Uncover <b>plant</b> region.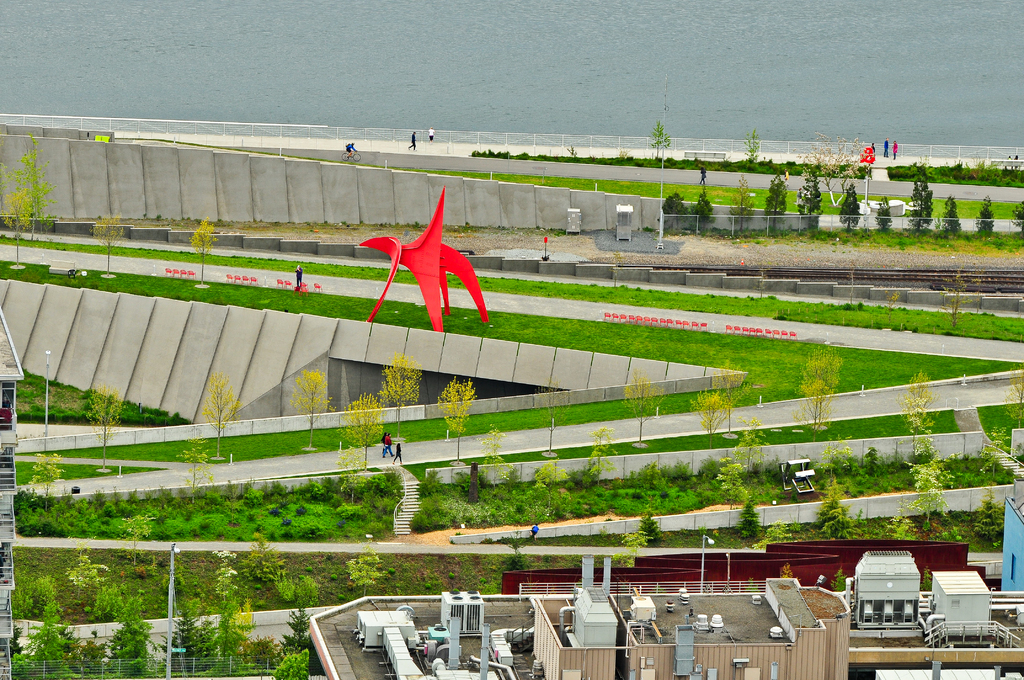
Uncovered: 656:189:686:222.
